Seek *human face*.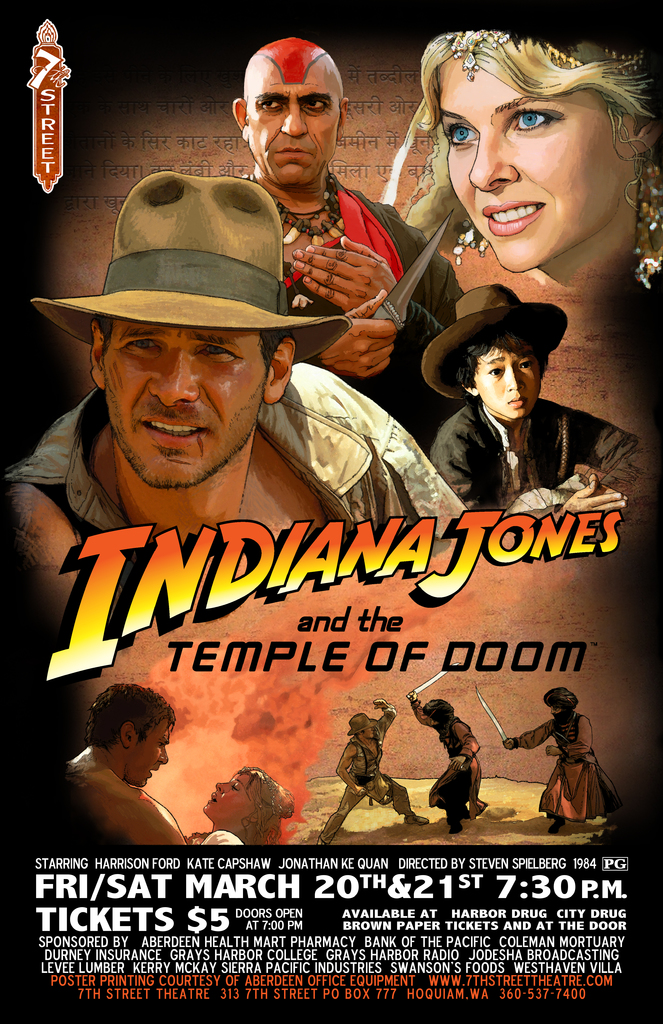
105, 323, 267, 488.
